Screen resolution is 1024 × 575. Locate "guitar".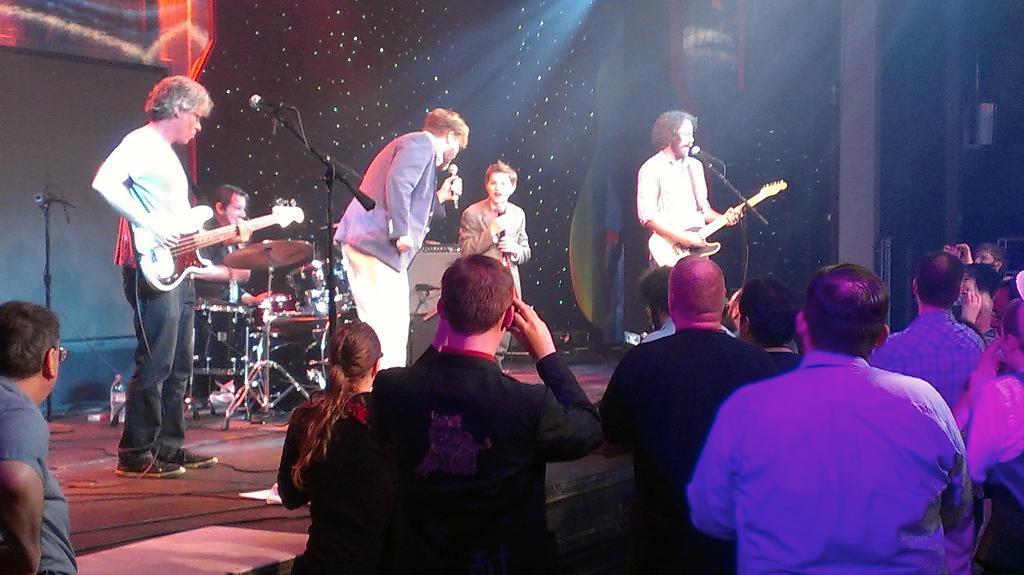
l=136, t=197, r=303, b=291.
